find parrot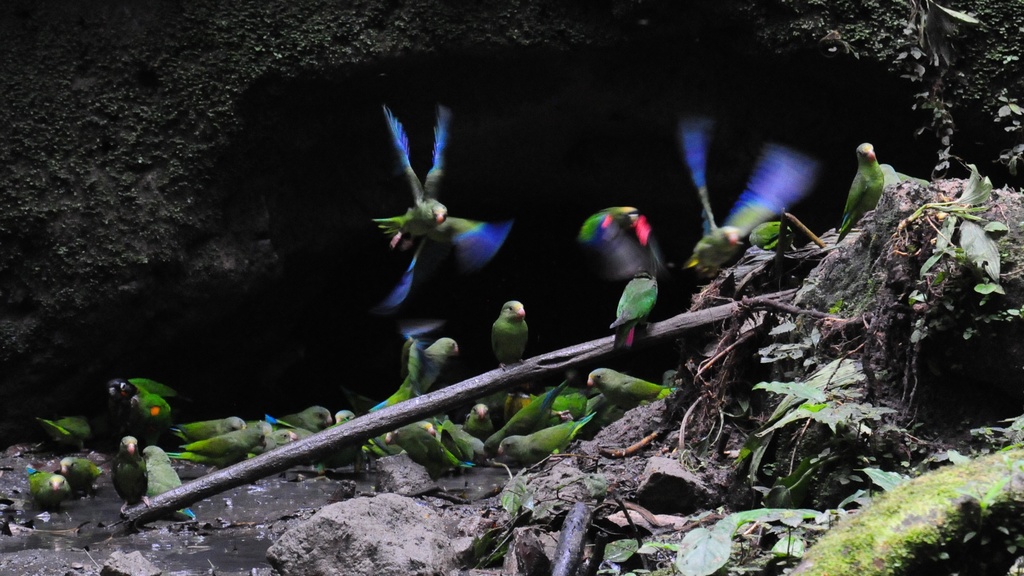
l=610, t=268, r=657, b=347
